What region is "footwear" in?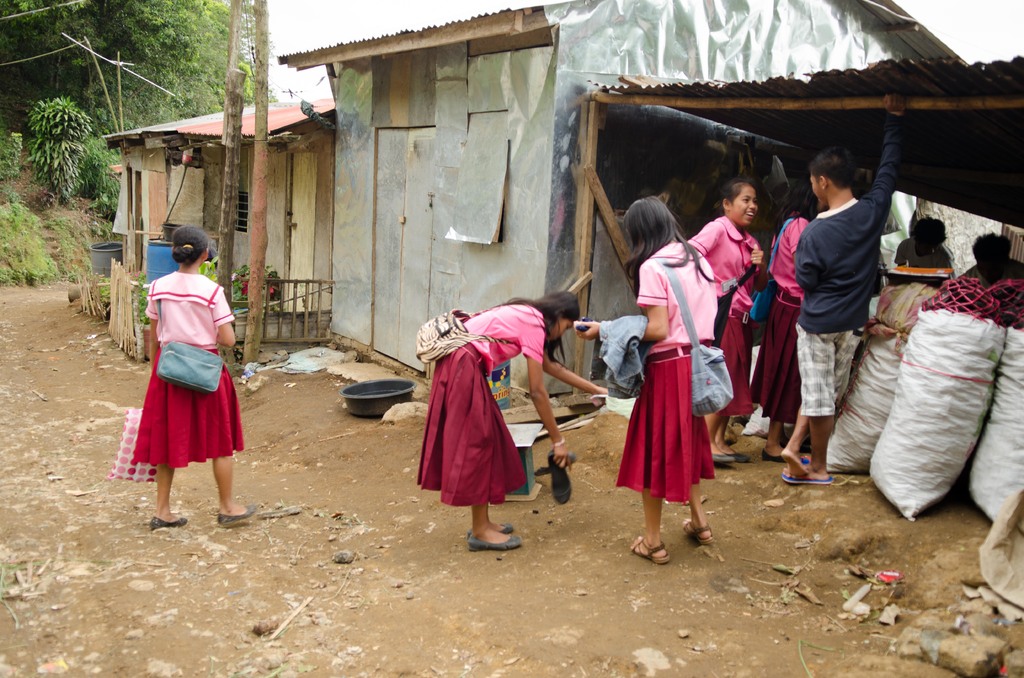
l=216, t=504, r=253, b=527.
